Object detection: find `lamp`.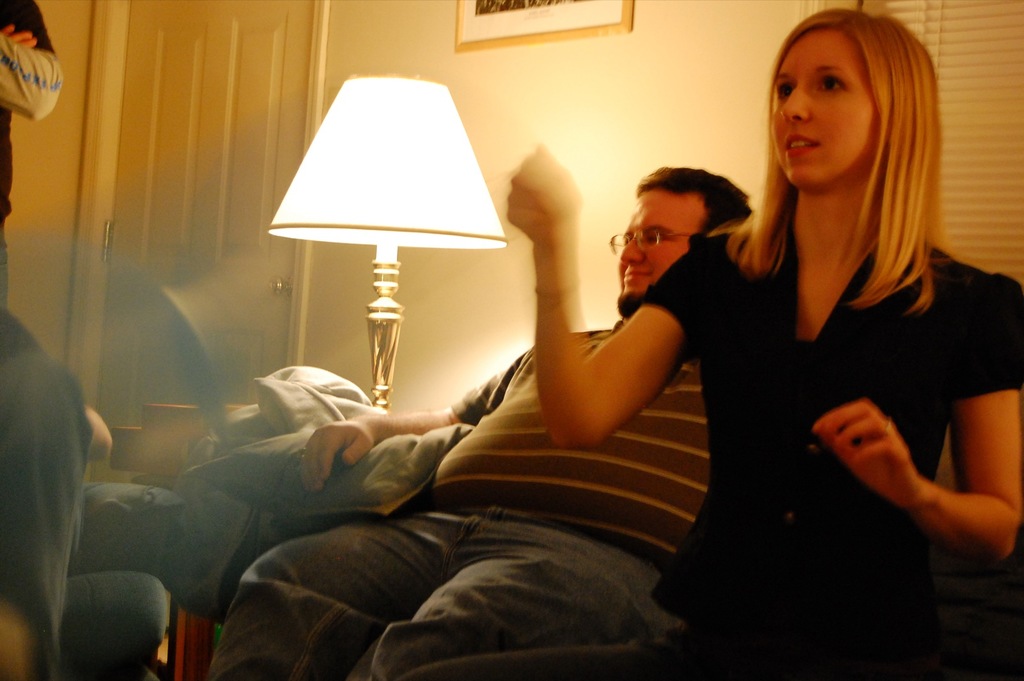
[268,74,510,413].
